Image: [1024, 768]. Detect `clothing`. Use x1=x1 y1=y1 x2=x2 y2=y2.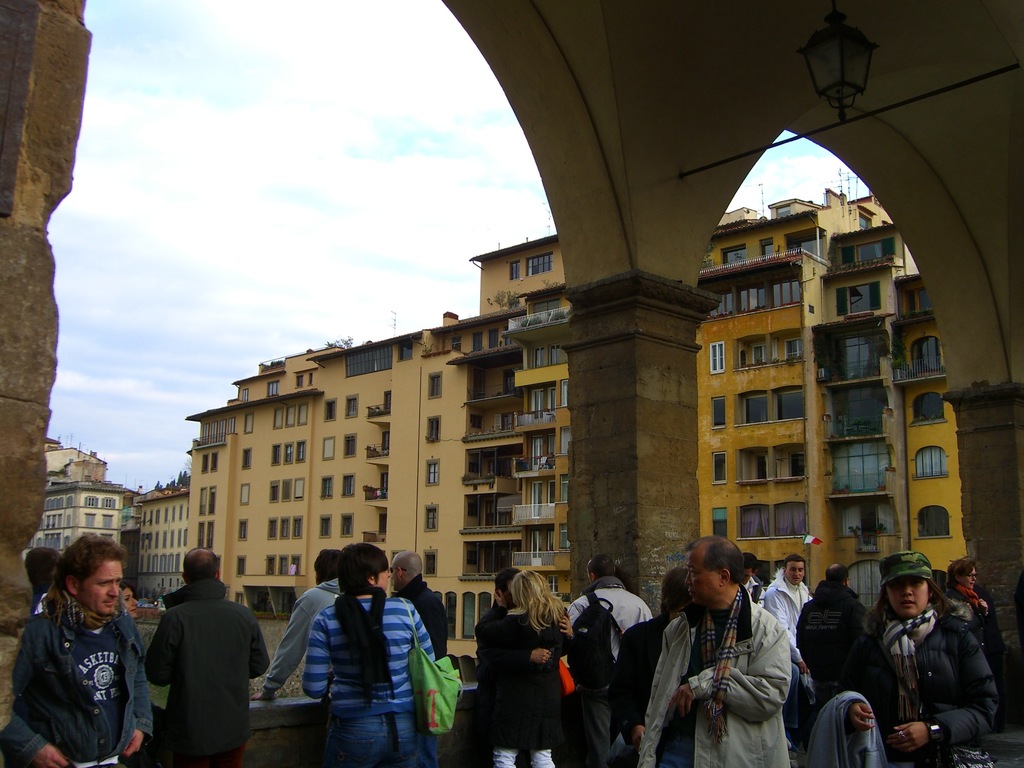
x1=396 y1=579 x2=444 y2=767.
